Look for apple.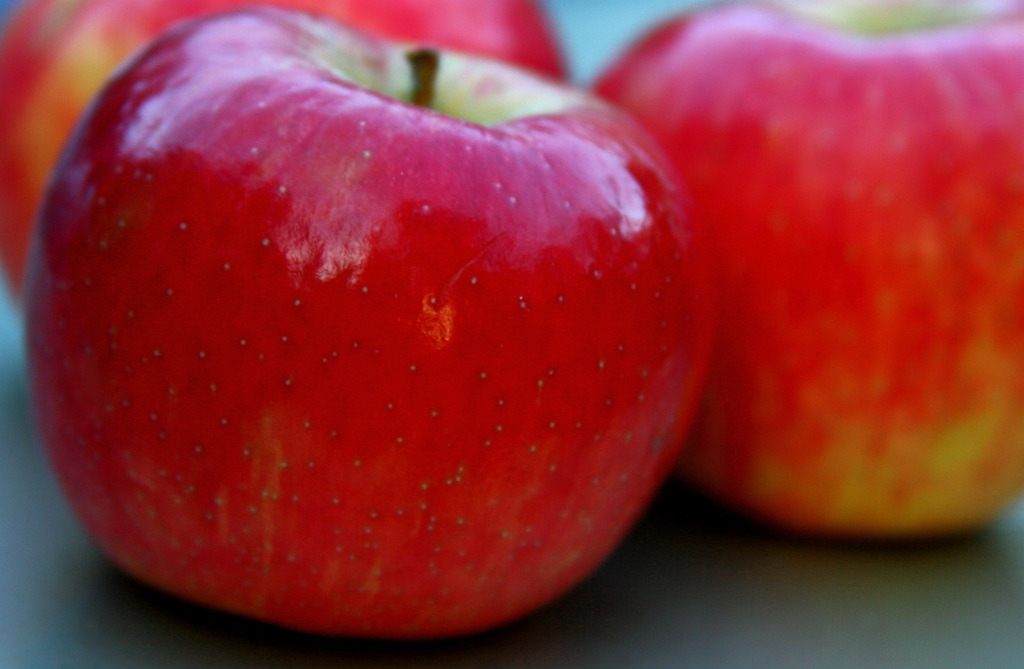
Found: BBox(42, 37, 715, 640).
